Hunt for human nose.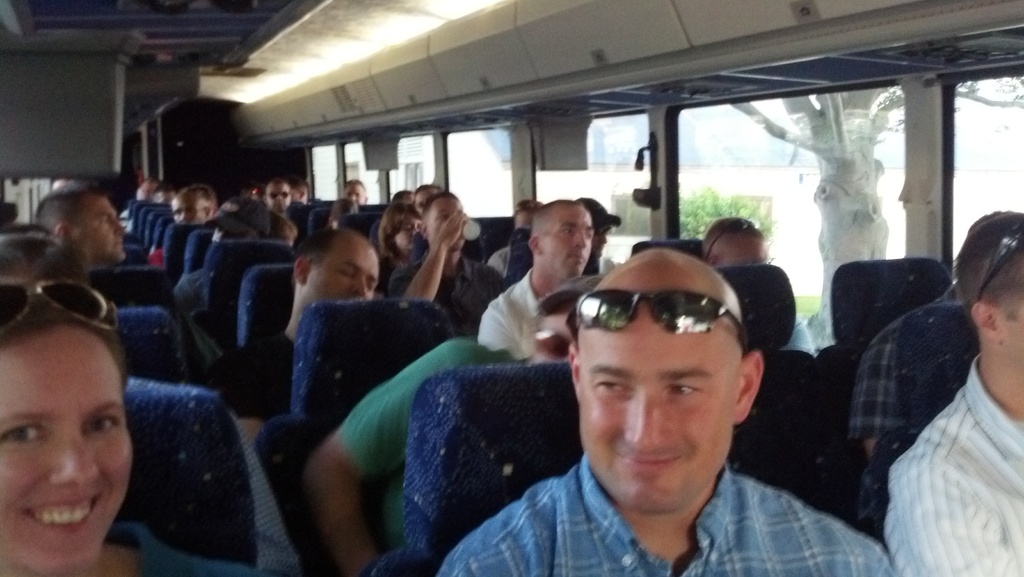
Hunted down at crop(276, 196, 280, 200).
